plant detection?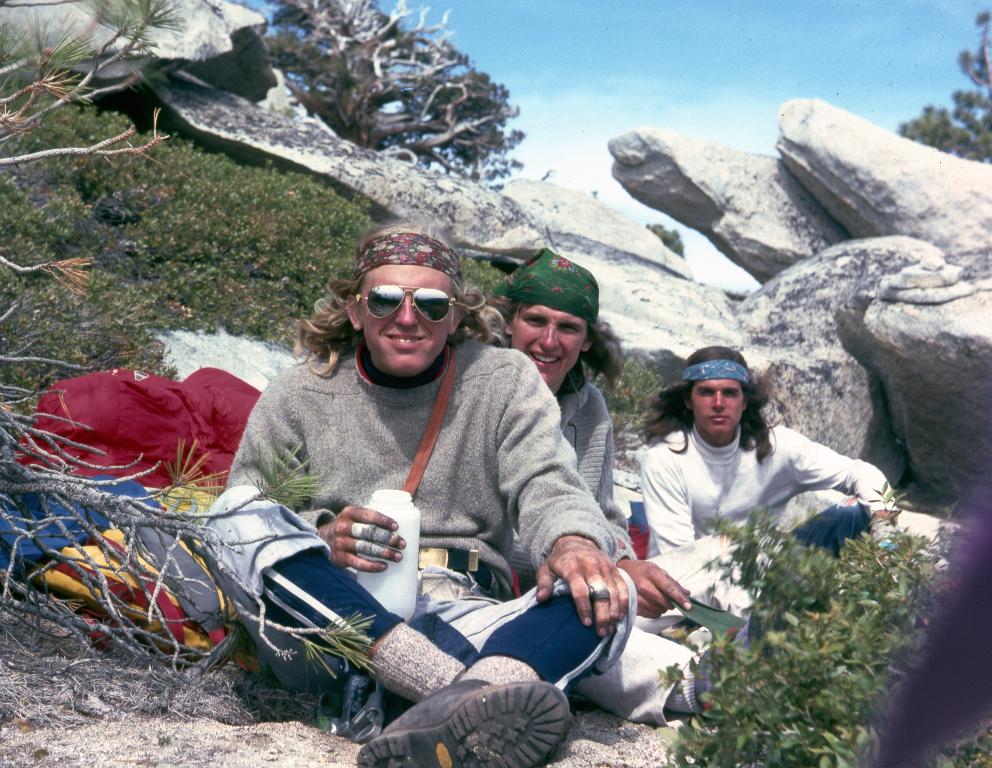
[606,347,658,432]
